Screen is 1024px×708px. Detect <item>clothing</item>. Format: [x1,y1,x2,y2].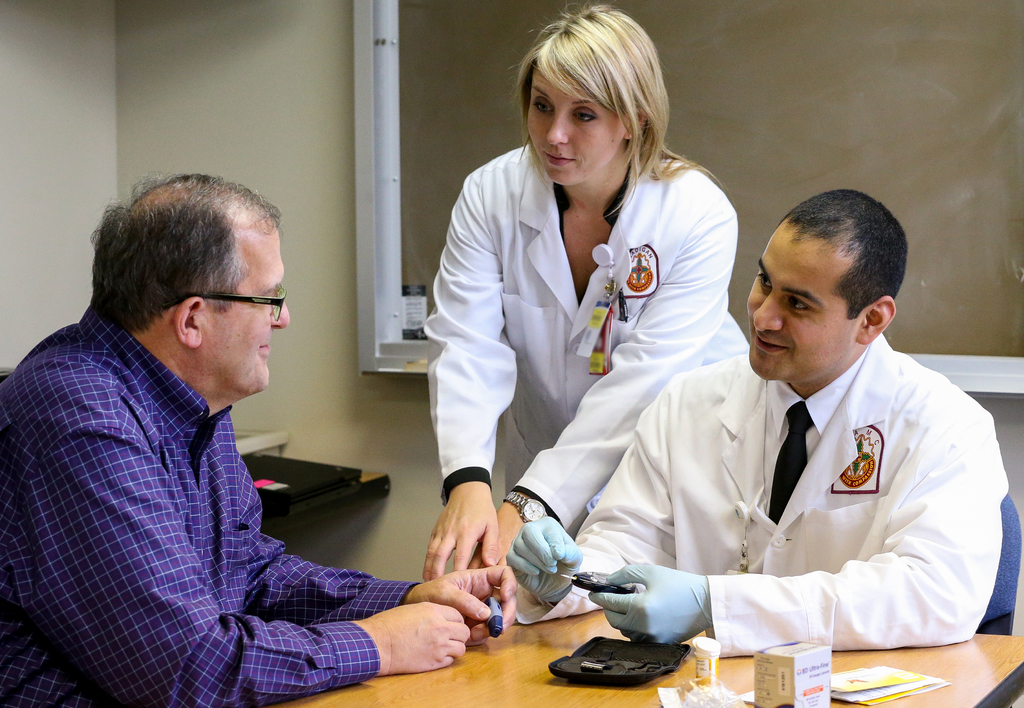
[3,291,428,704].
